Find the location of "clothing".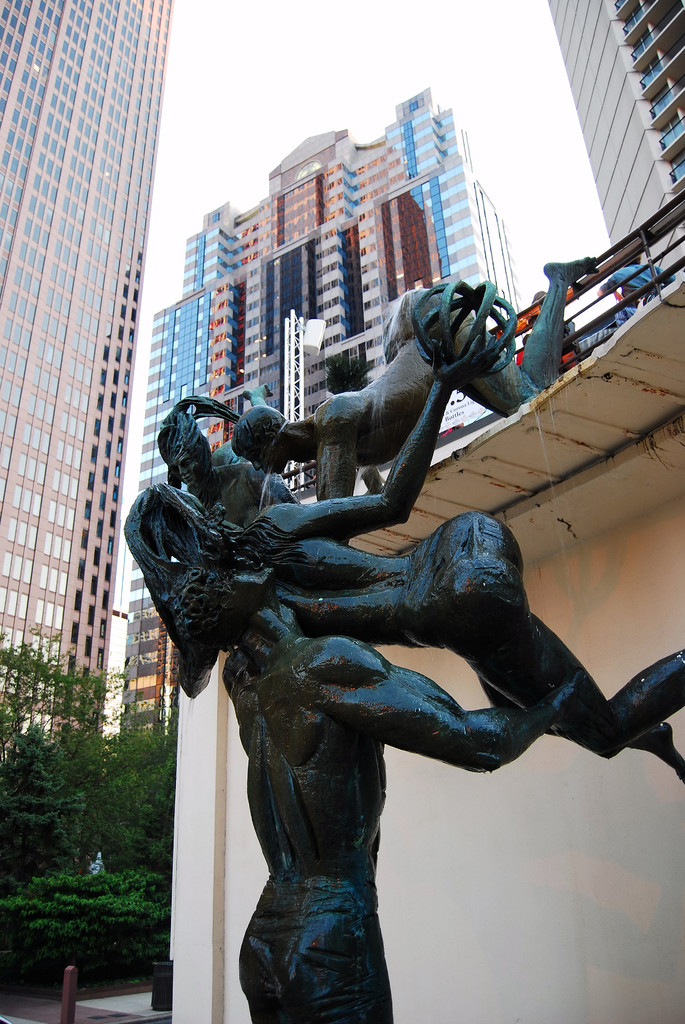
Location: 516 351 524 365.
